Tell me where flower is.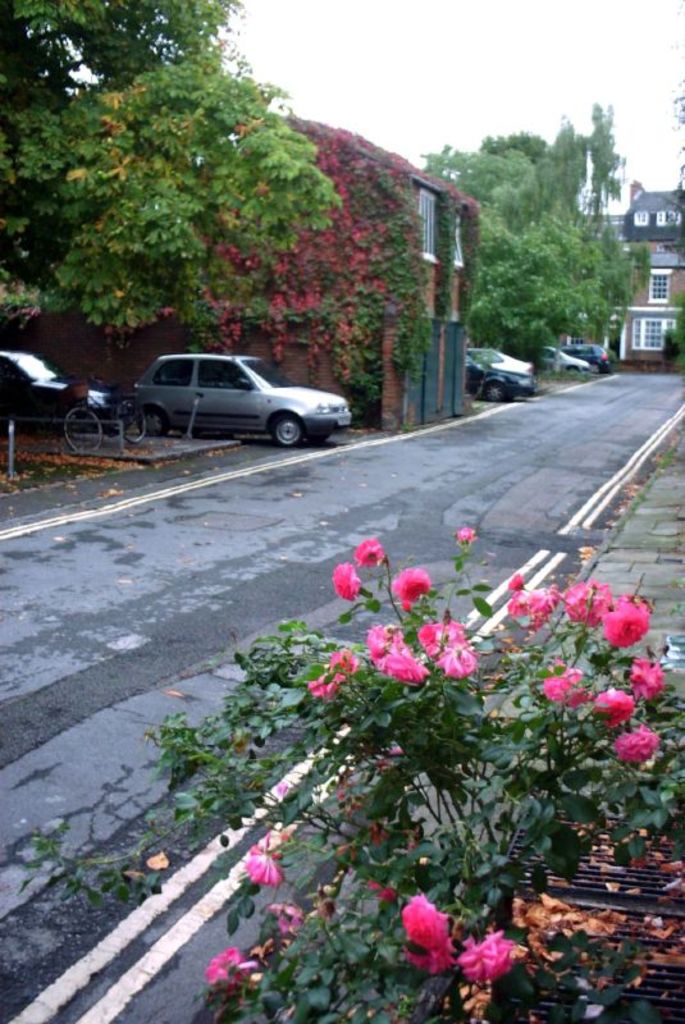
flower is at <box>393,572,433,604</box>.
